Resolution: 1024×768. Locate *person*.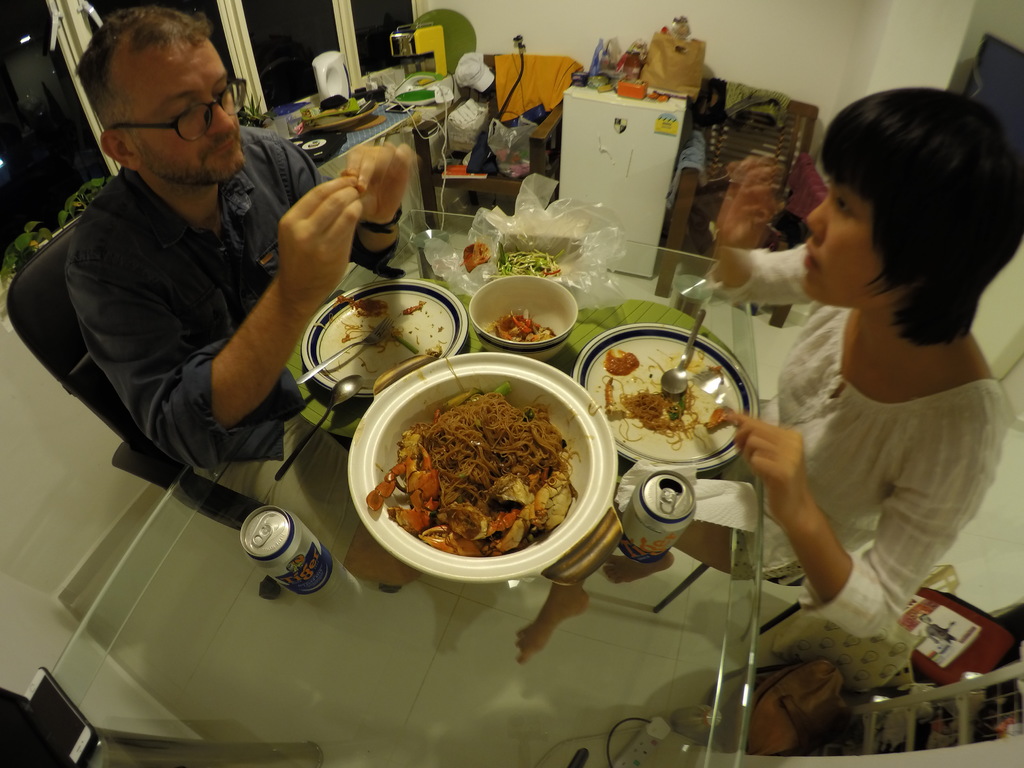
crop(63, 5, 422, 594).
